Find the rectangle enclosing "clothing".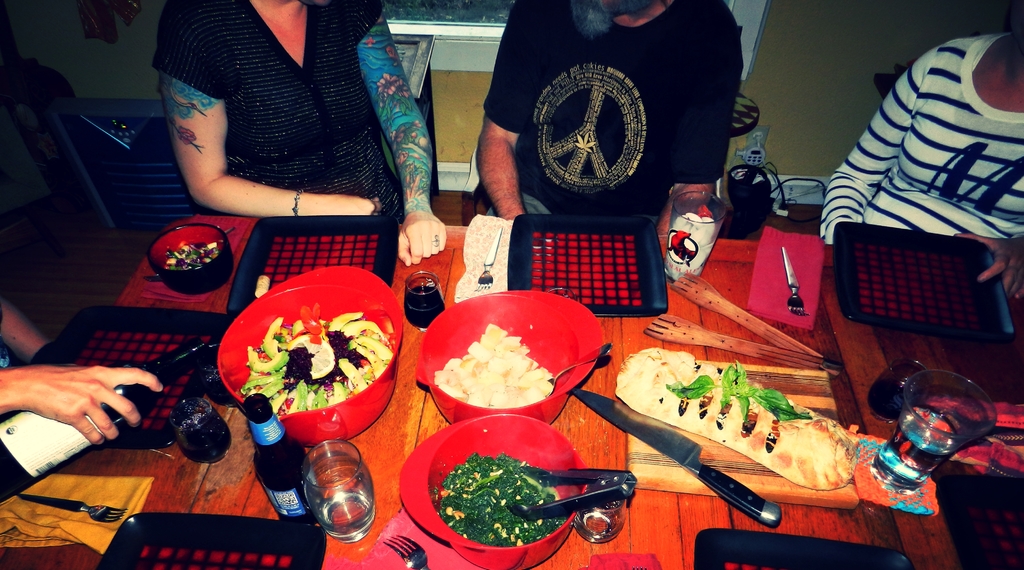
(left=477, top=8, right=742, bottom=225).
